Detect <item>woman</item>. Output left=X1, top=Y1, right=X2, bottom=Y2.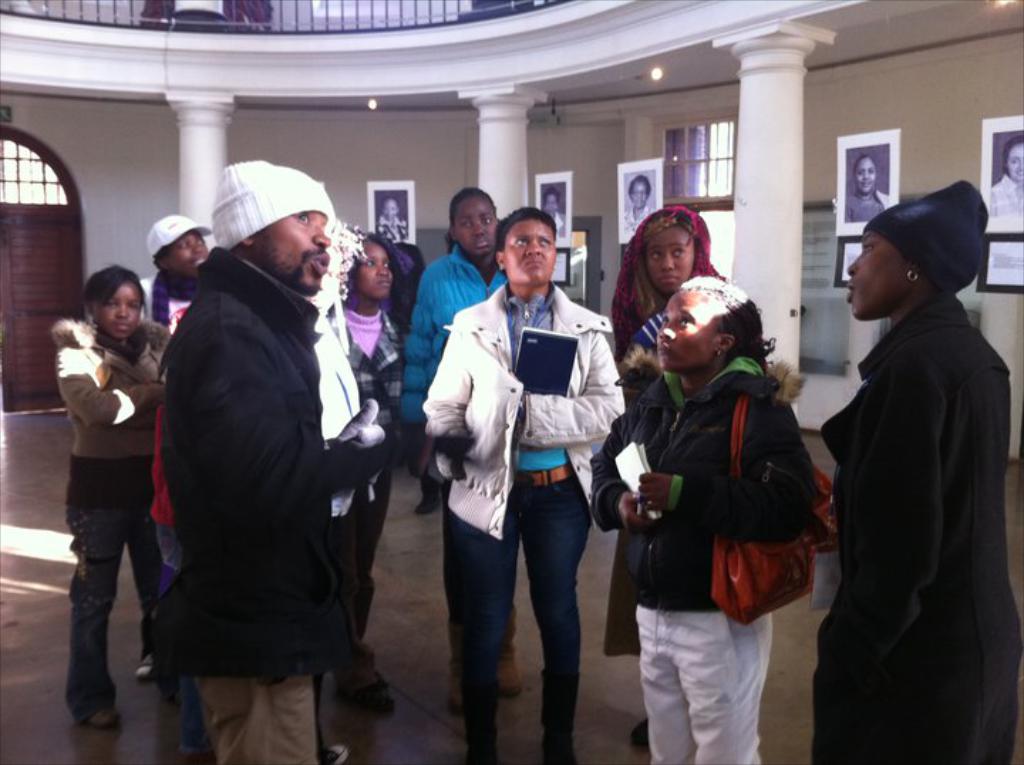
left=590, top=273, right=816, bottom=764.
